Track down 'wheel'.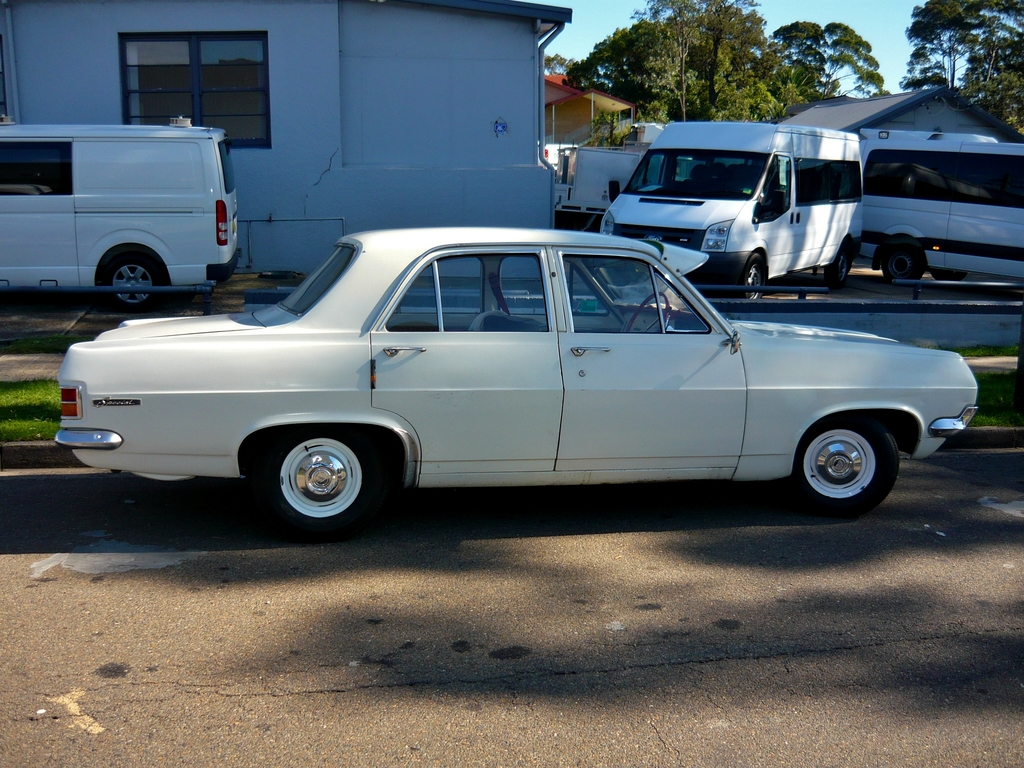
Tracked to l=879, t=241, r=929, b=281.
